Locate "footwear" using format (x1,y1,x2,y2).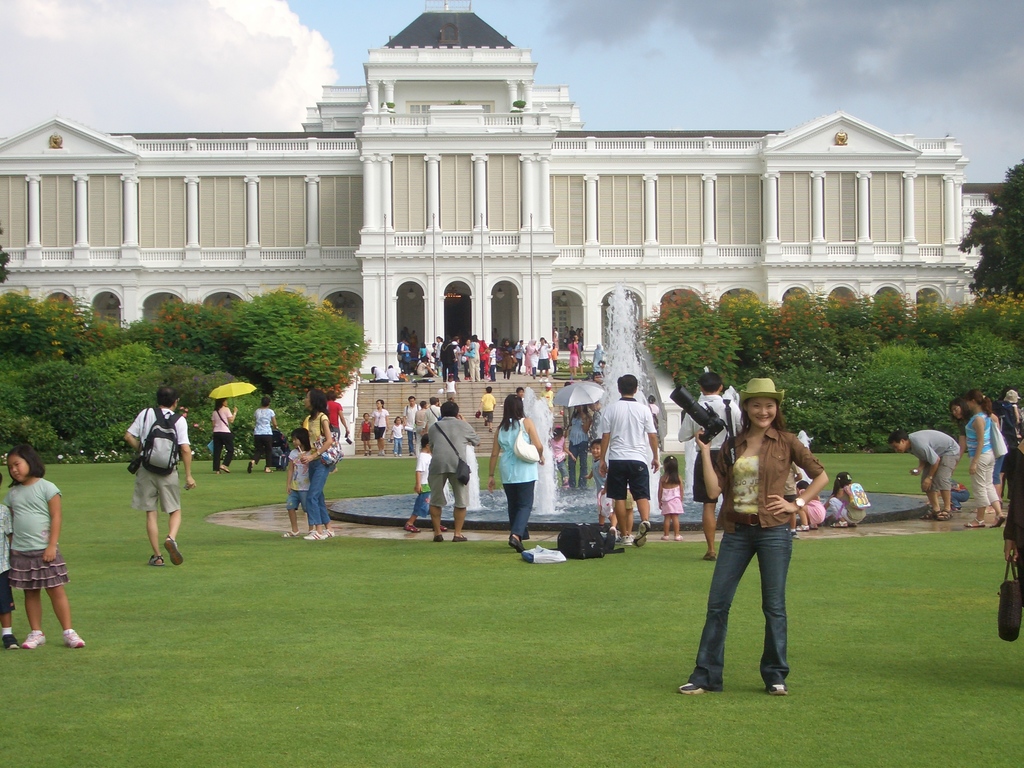
(619,536,631,544).
